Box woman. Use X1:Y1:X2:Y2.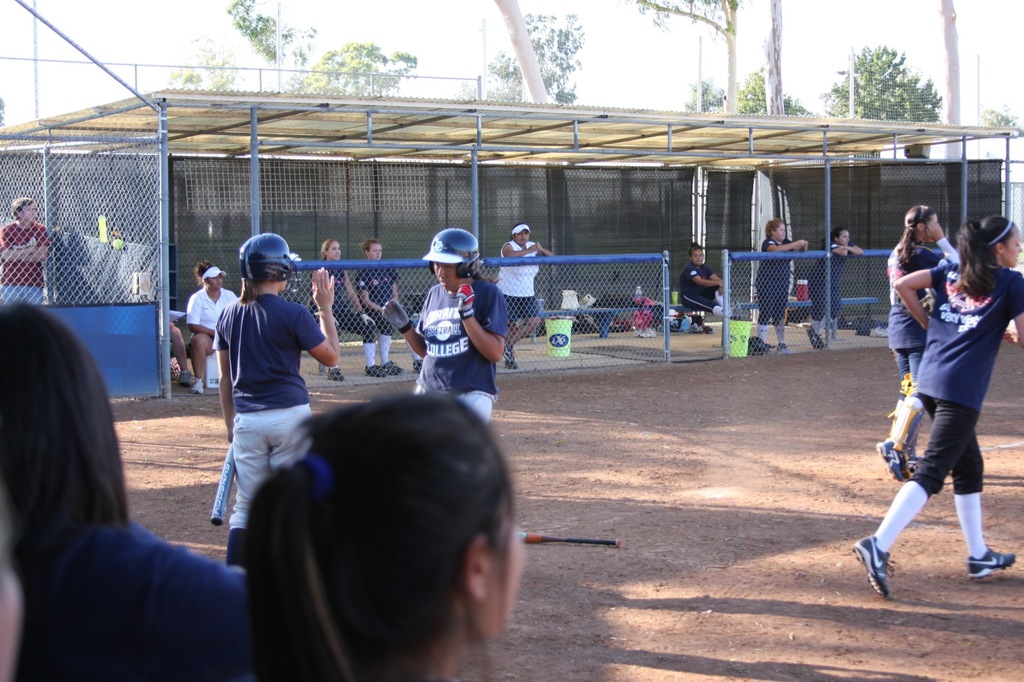
243:392:524:681.
